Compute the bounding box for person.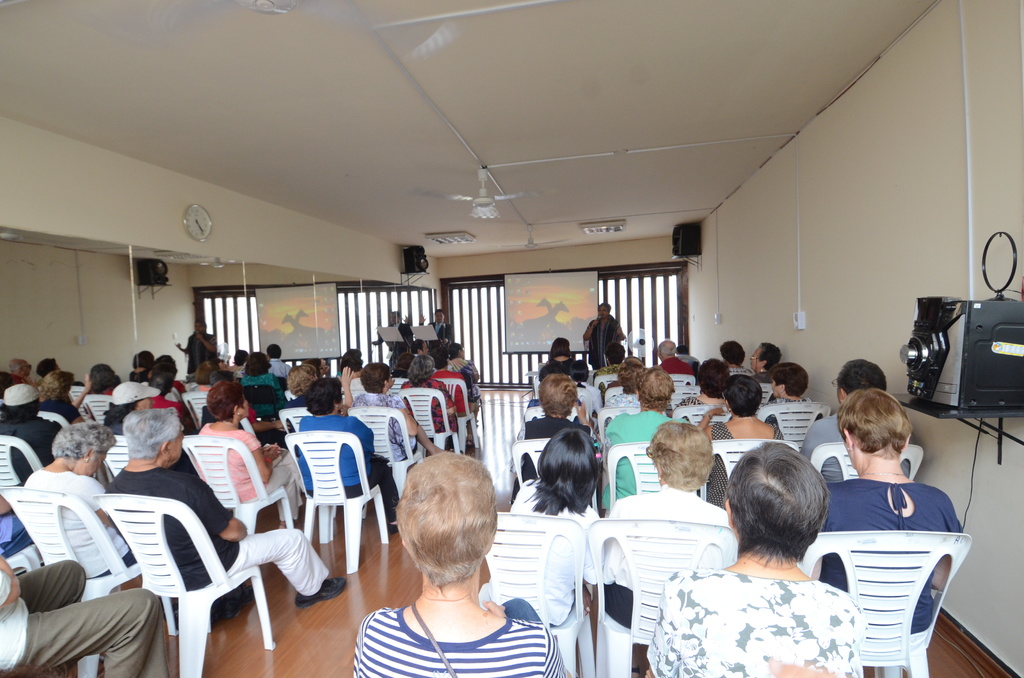
region(0, 553, 169, 677).
